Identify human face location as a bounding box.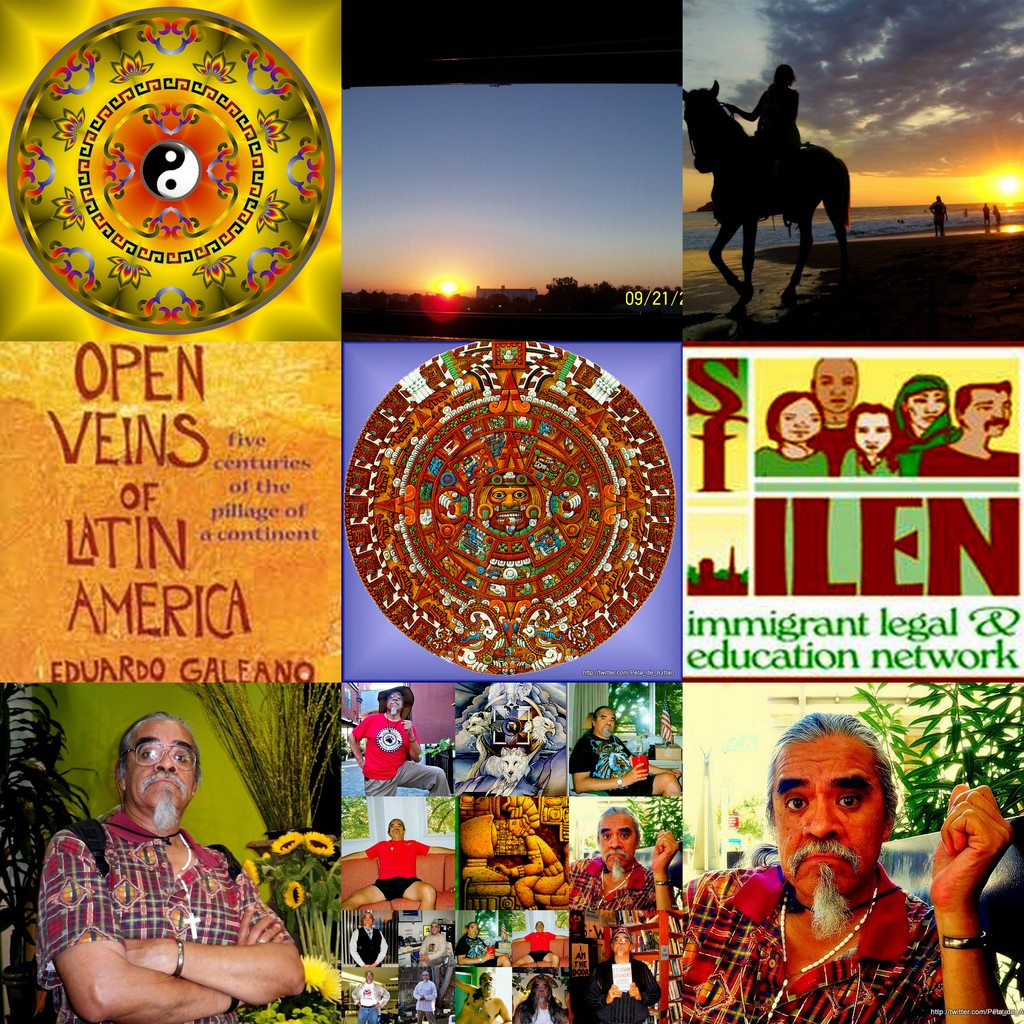
536,921,543,931.
